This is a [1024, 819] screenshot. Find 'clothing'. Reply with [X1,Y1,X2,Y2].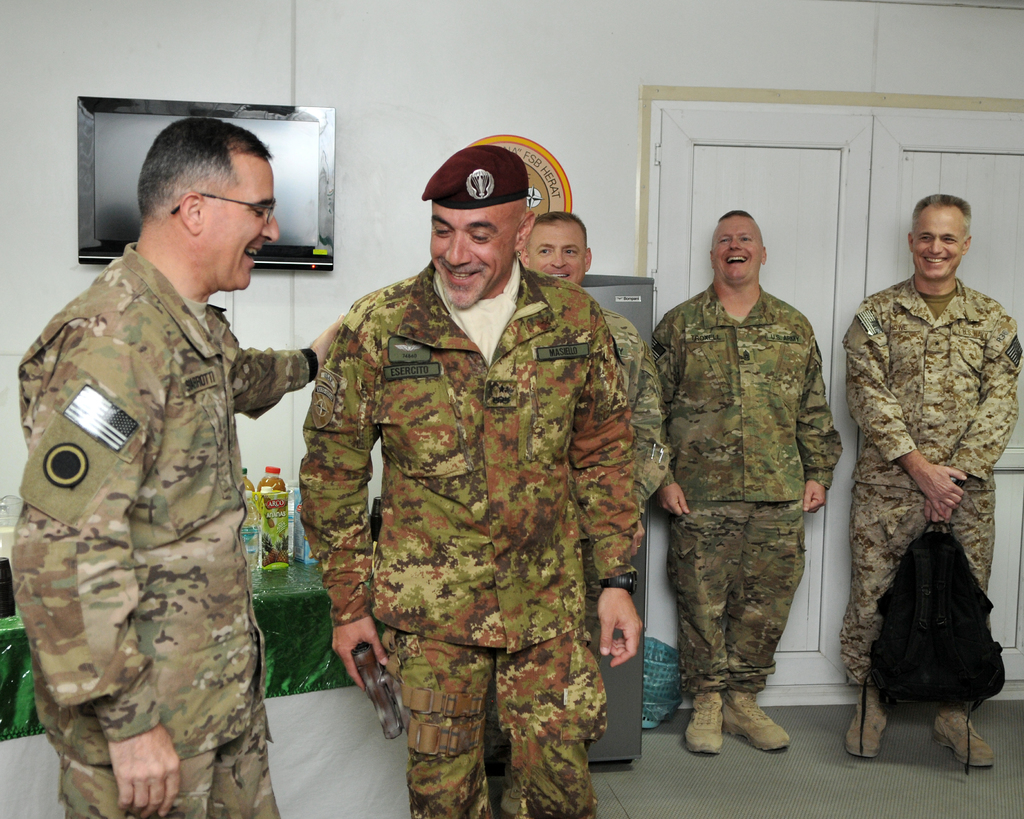
[303,273,646,818].
